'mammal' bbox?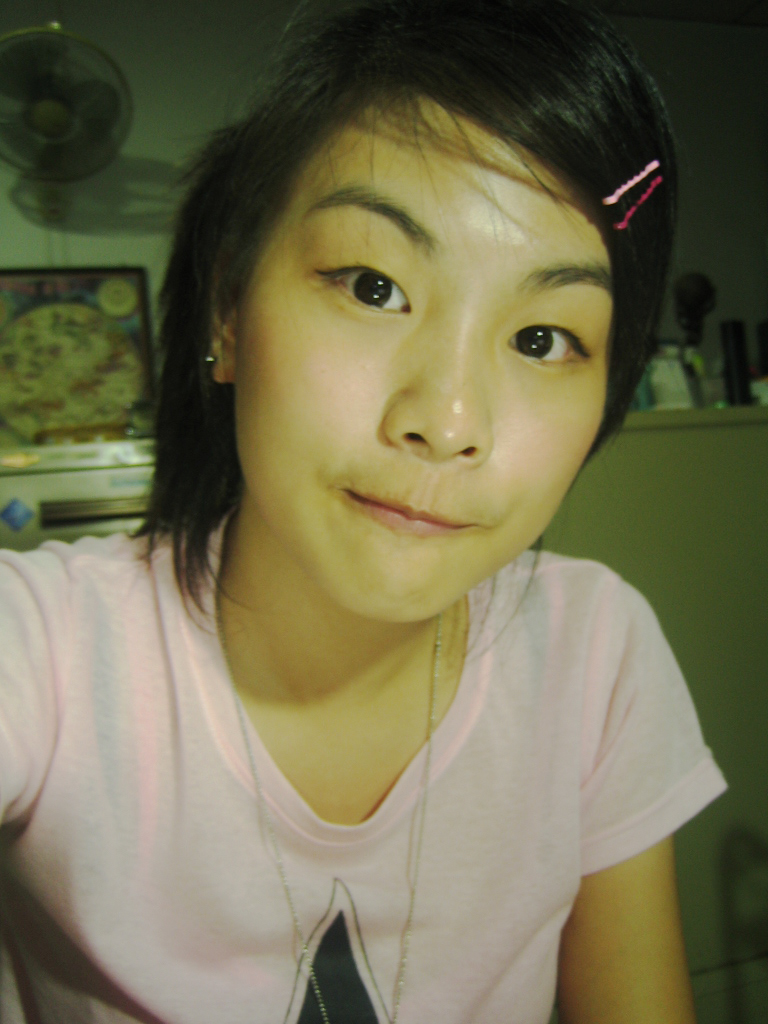
(x1=0, y1=16, x2=767, y2=1023)
